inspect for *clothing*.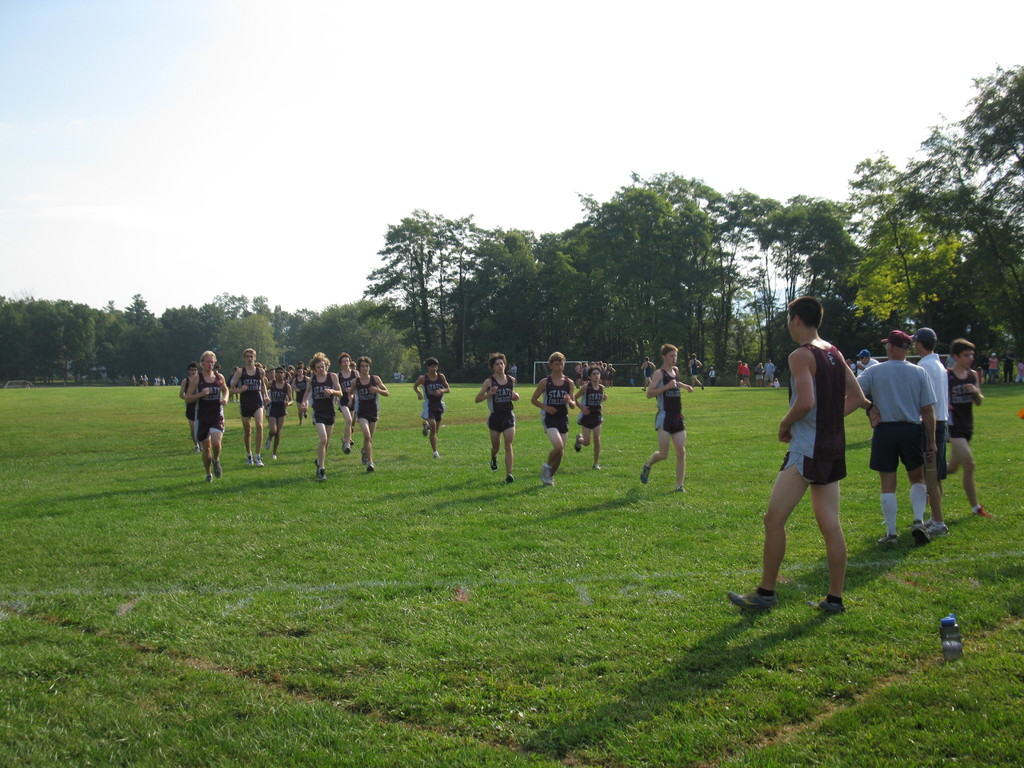
Inspection: (x1=558, y1=383, x2=607, y2=431).
